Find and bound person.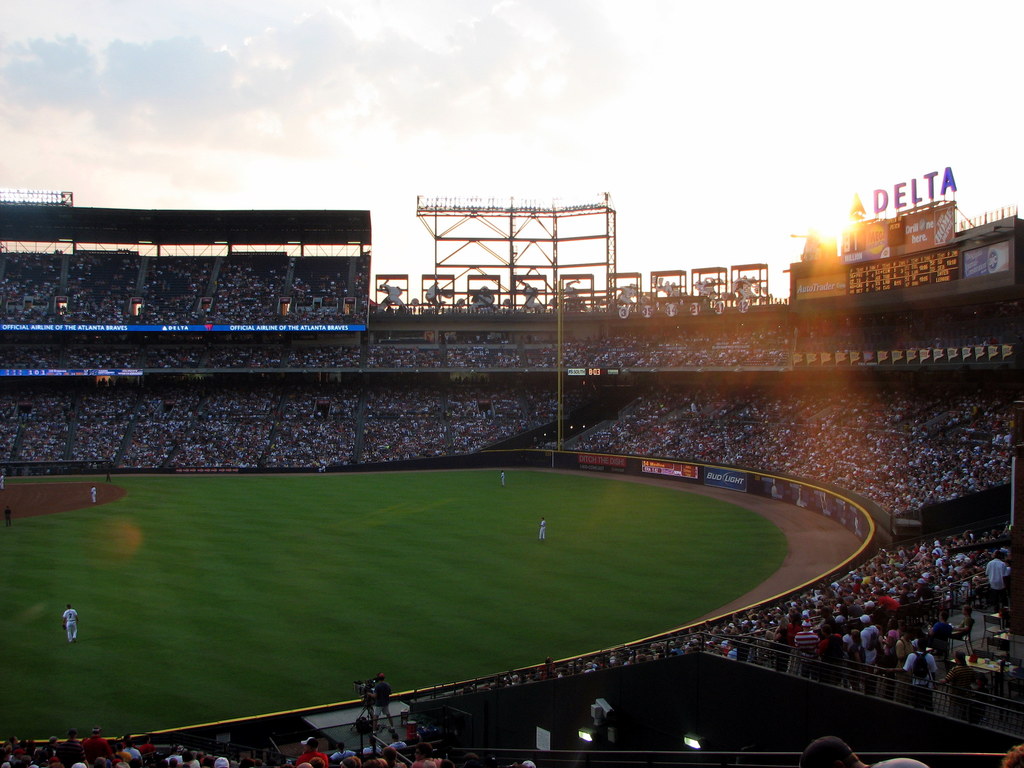
Bound: <region>59, 606, 81, 644</region>.
